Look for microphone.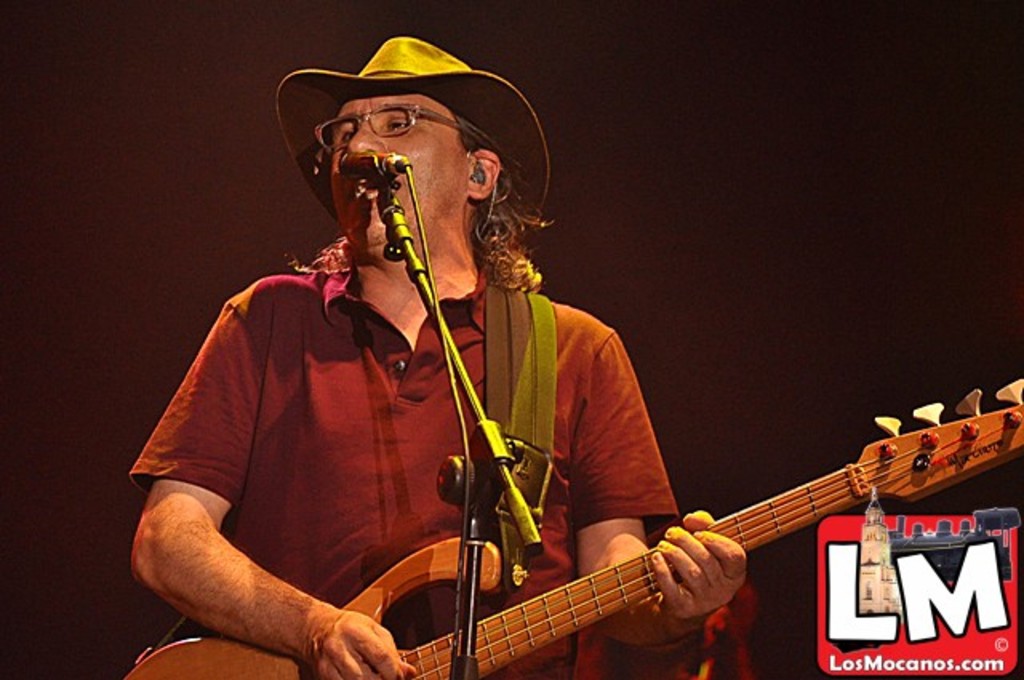
Found: Rect(339, 152, 390, 170).
